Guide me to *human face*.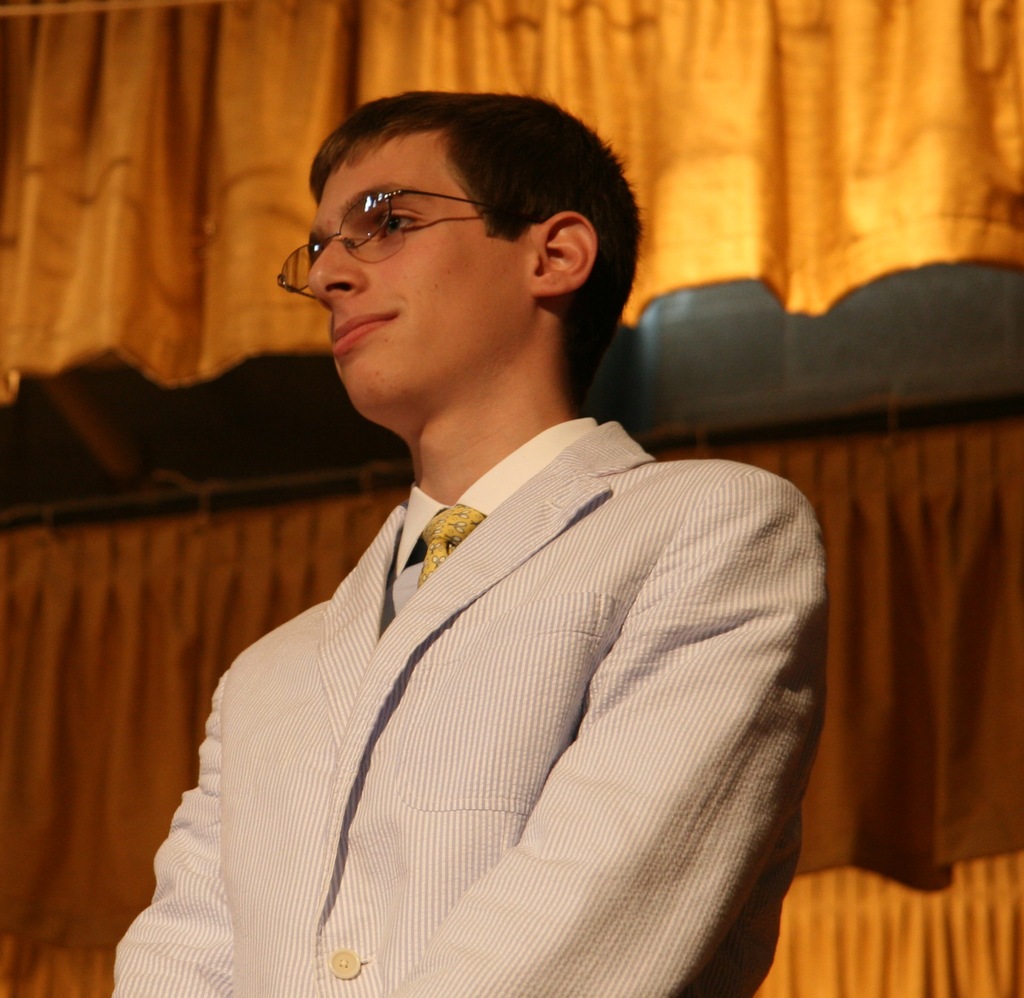
Guidance: rect(303, 139, 518, 415).
